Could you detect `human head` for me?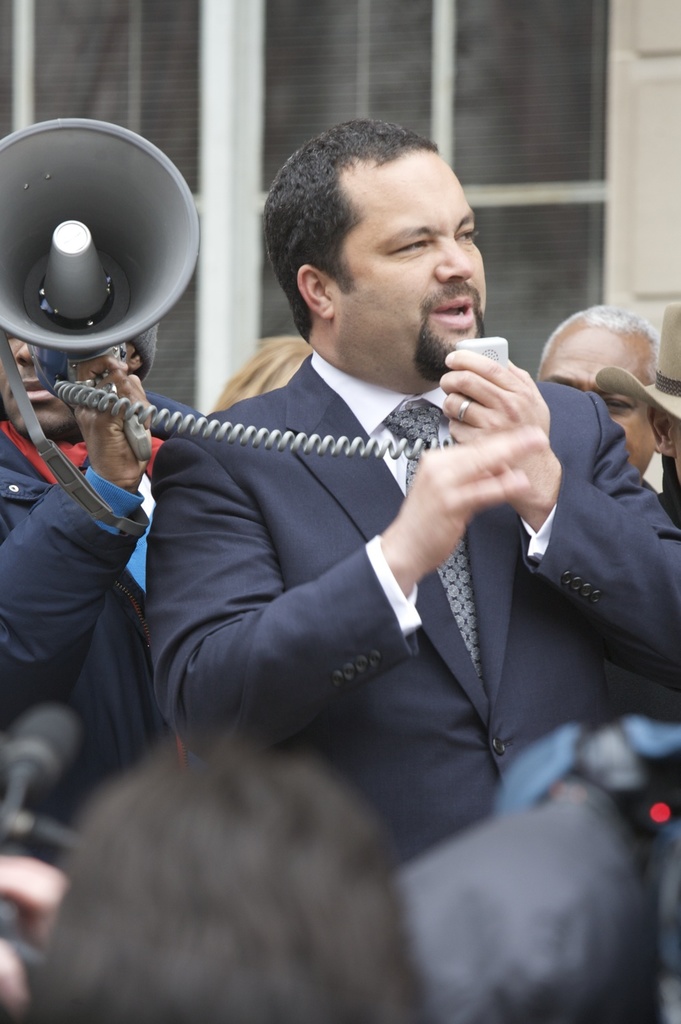
Detection result: bbox=(536, 307, 664, 475).
